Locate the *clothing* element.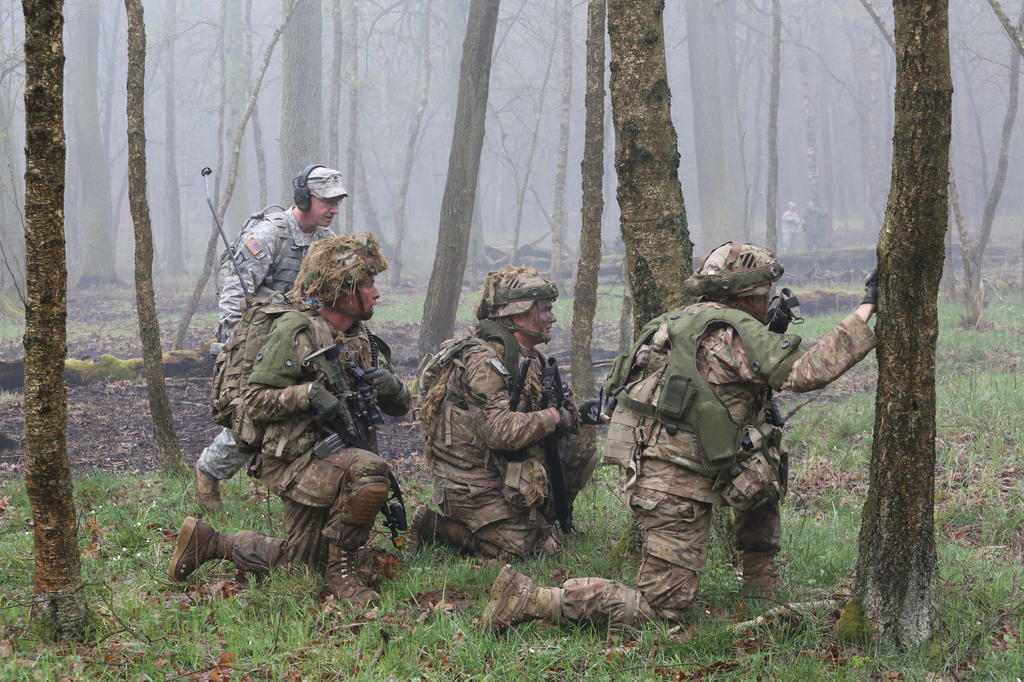
Element bbox: bbox=(198, 200, 332, 480).
